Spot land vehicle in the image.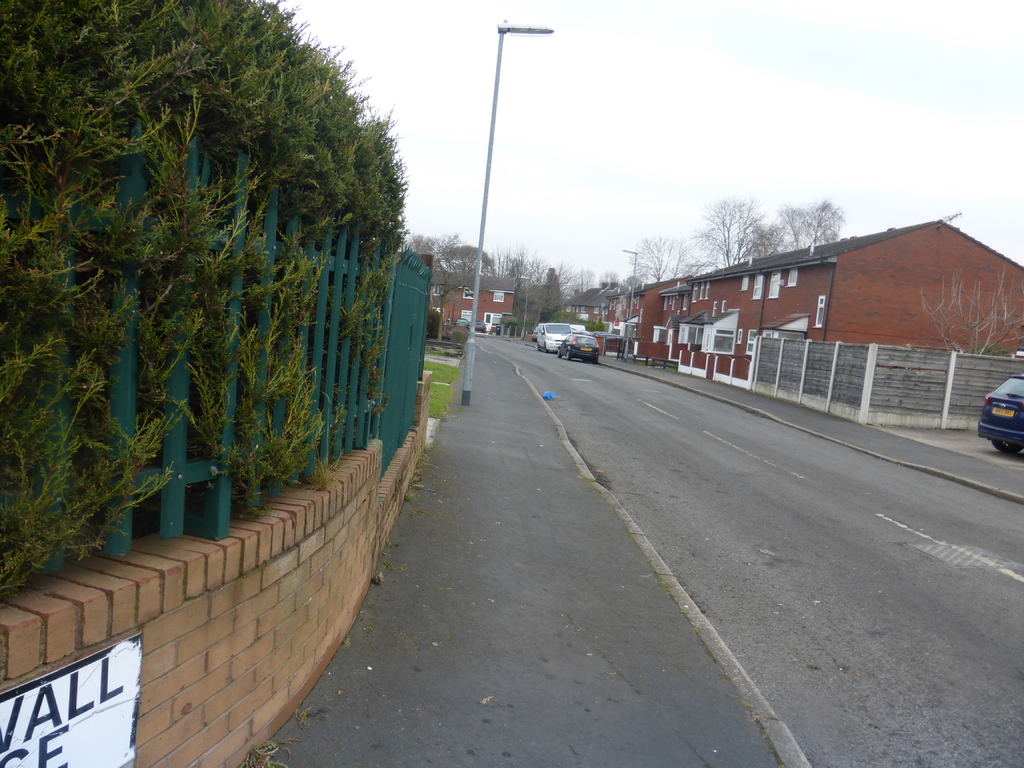
land vehicle found at [534, 321, 572, 353].
